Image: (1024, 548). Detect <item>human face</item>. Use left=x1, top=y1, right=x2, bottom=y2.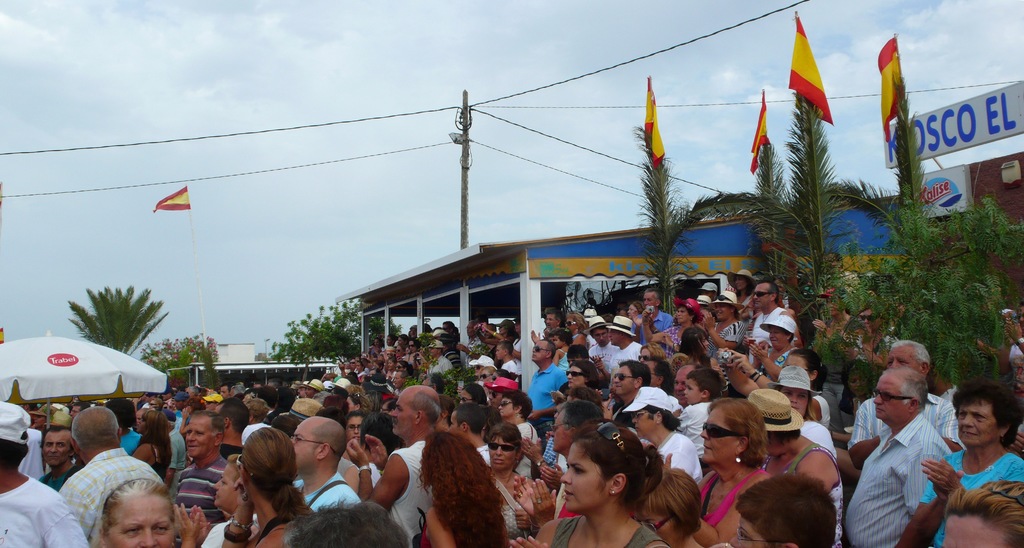
left=605, top=328, right=621, bottom=346.
